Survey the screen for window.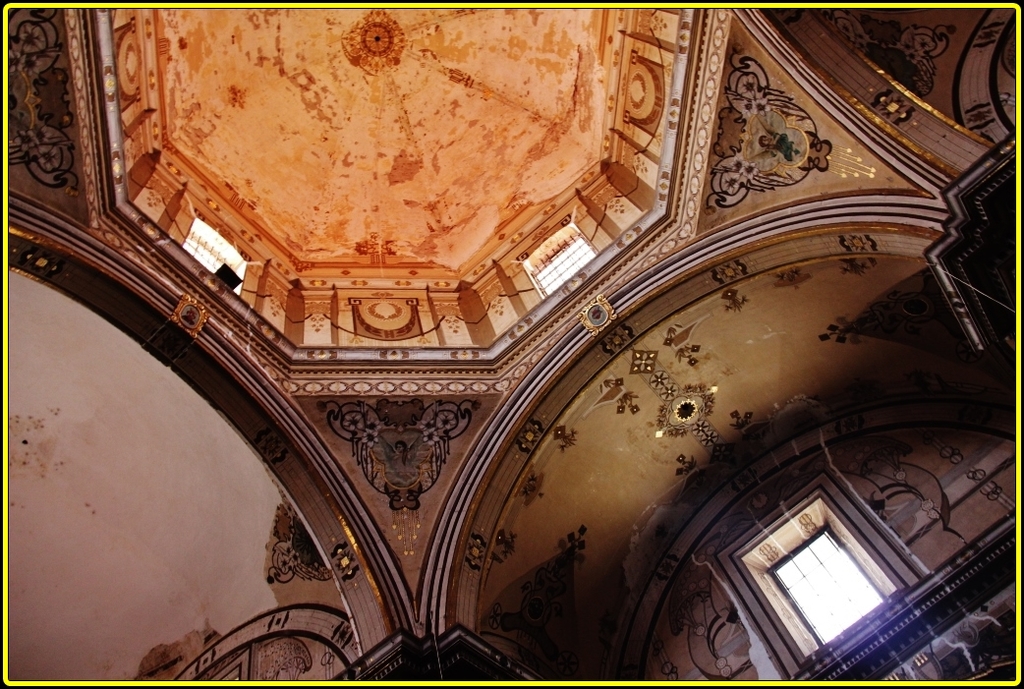
Survey found: rect(670, 467, 955, 662).
